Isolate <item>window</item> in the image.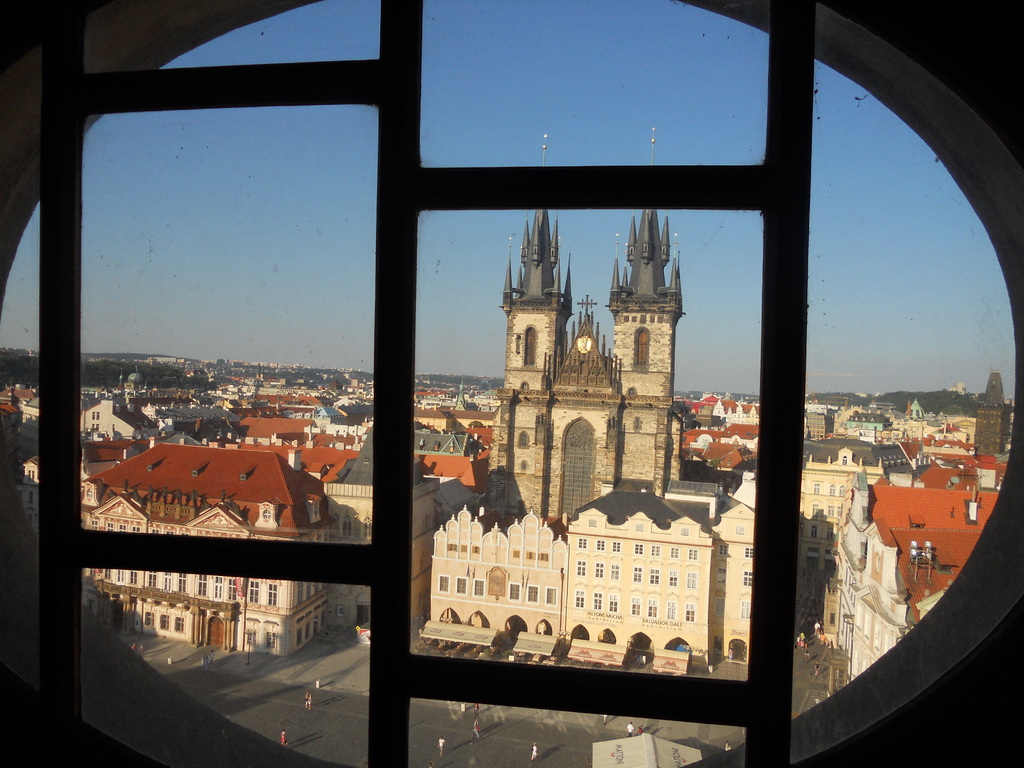
Isolated region: x1=227 y1=578 x2=239 y2=600.
